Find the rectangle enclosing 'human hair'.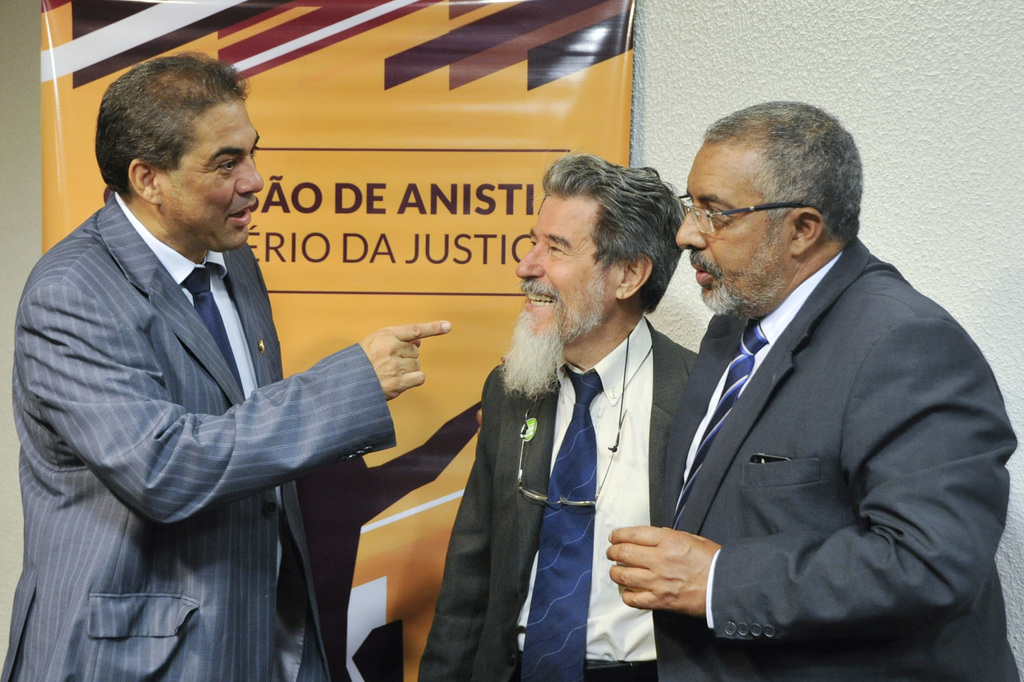
(left=692, top=110, right=867, bottom=262).
